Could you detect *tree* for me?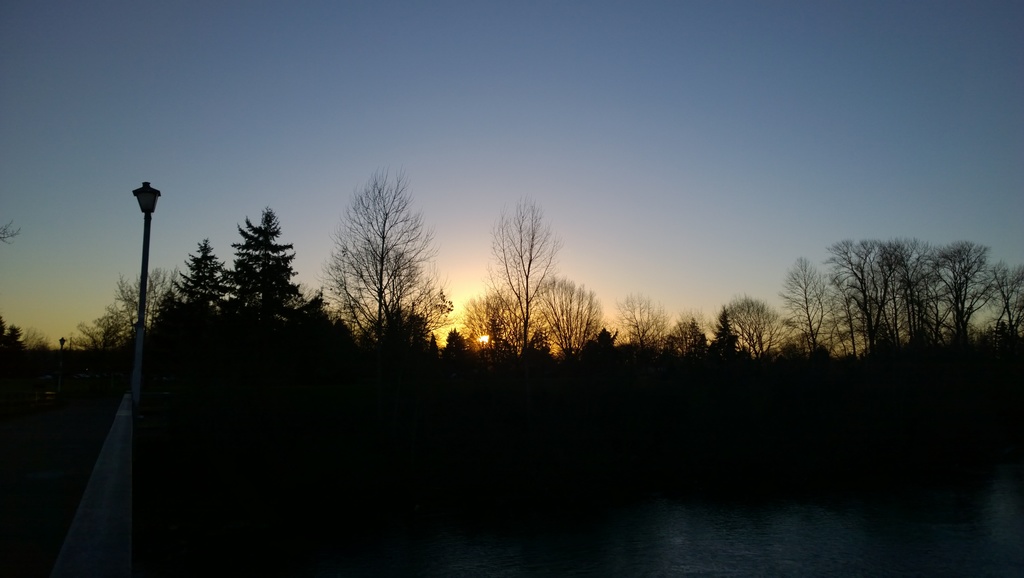
Detection result: [322, 146, 441, 360].
